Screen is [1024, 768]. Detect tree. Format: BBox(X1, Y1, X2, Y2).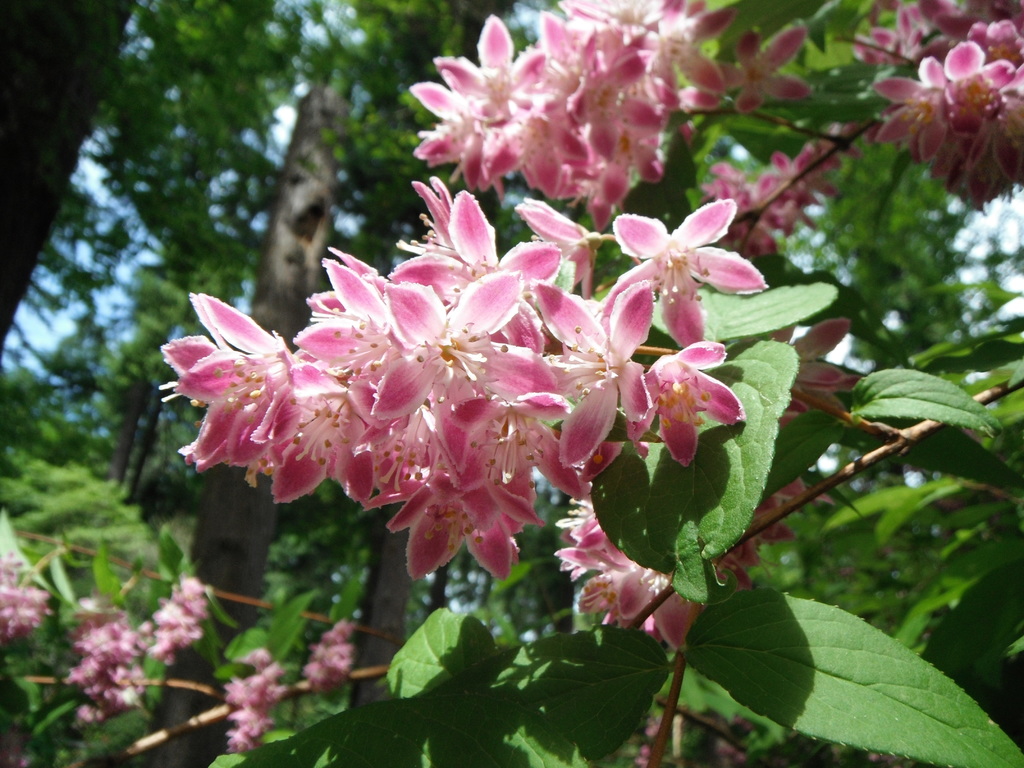
BBox(0, 0, 142, 348).
